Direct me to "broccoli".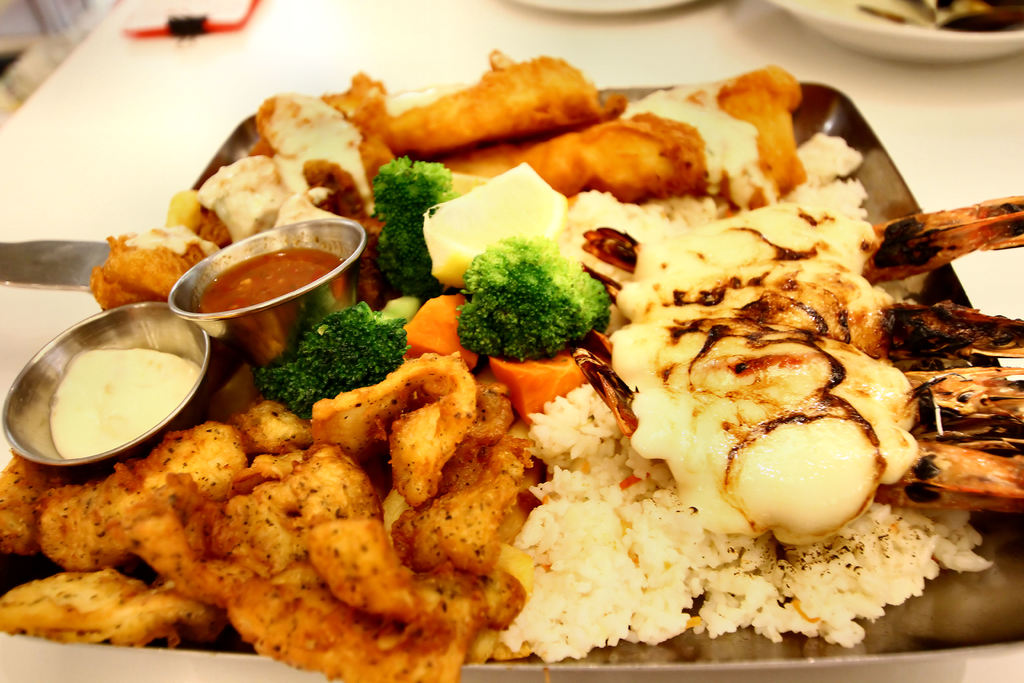
Direction: detection(257, 290, 421, 423).
